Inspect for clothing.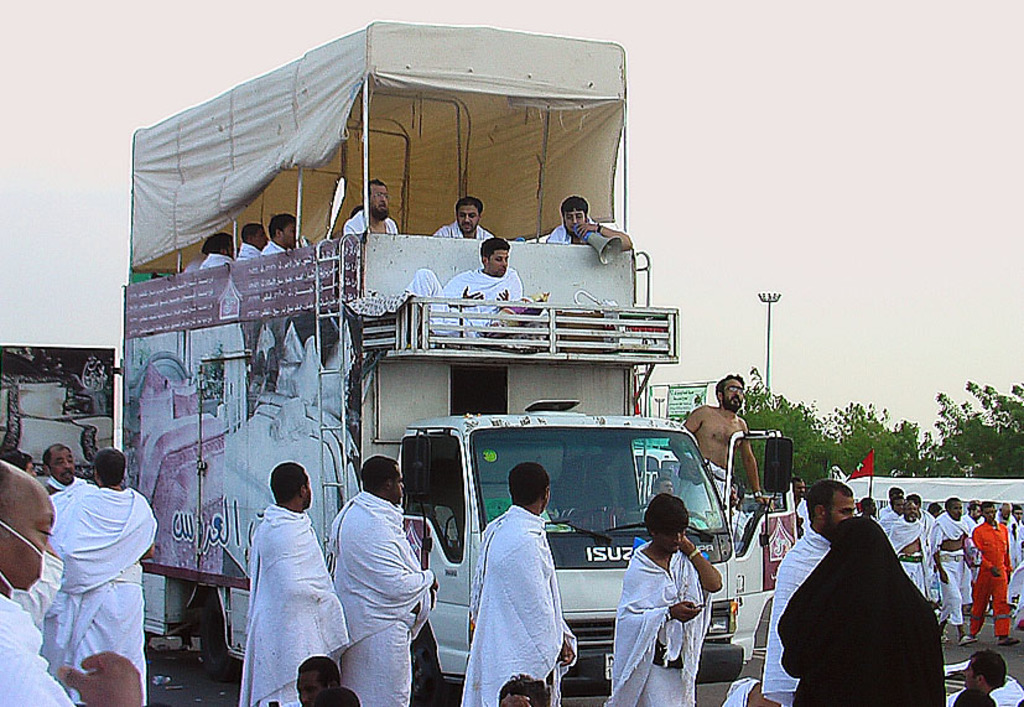
Inspection: crop(0, 594, 73, 706).
